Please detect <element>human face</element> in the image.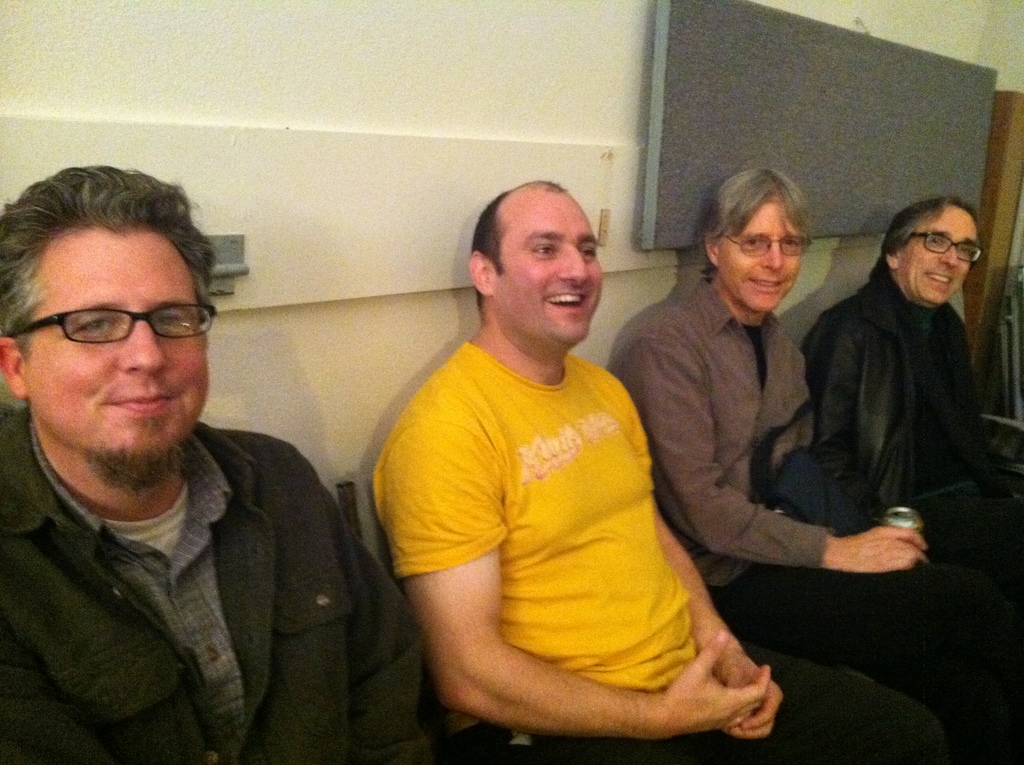
(899, 199, 968, 304).
